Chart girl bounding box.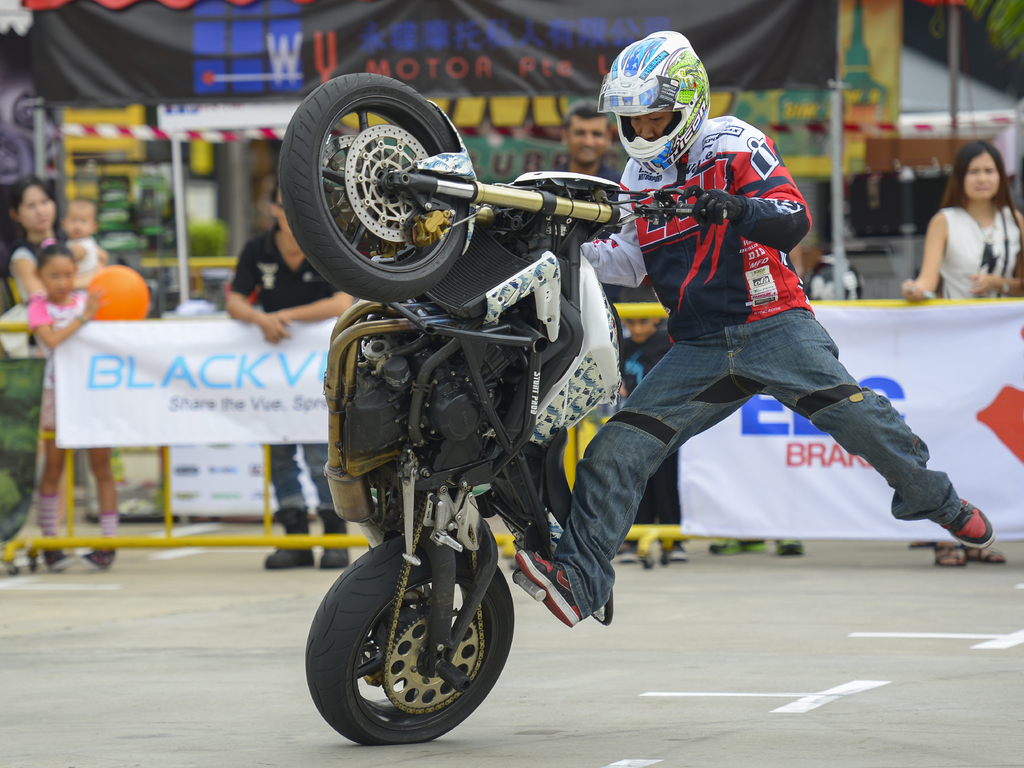
Charted: (22,238,122,575).
